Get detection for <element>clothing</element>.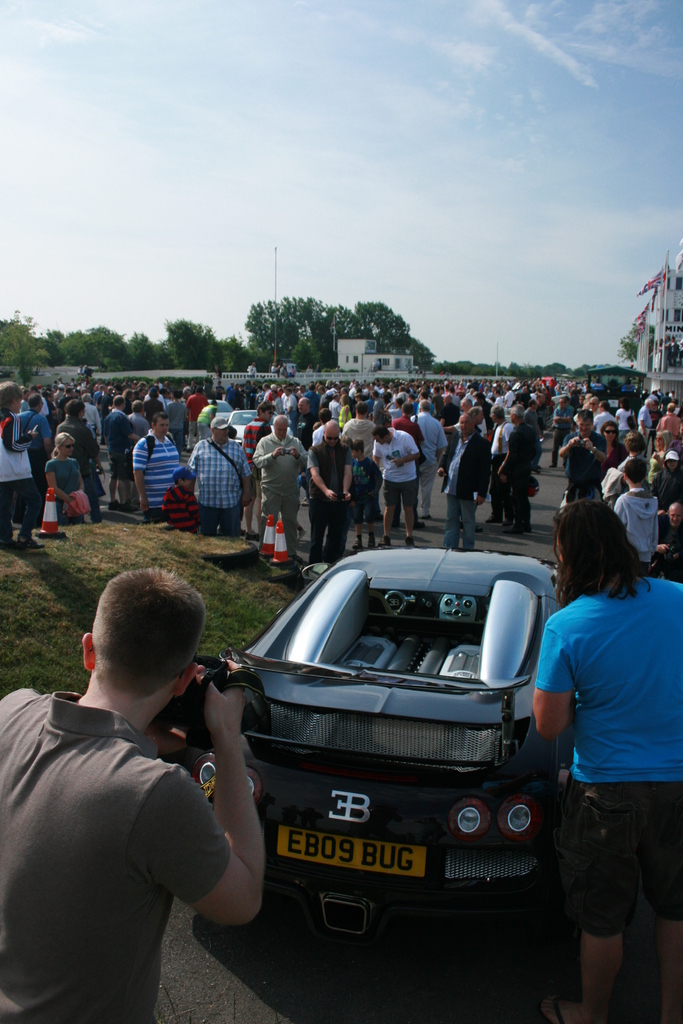
Detection: [left=487, top=423, right=511, bottom=515].
